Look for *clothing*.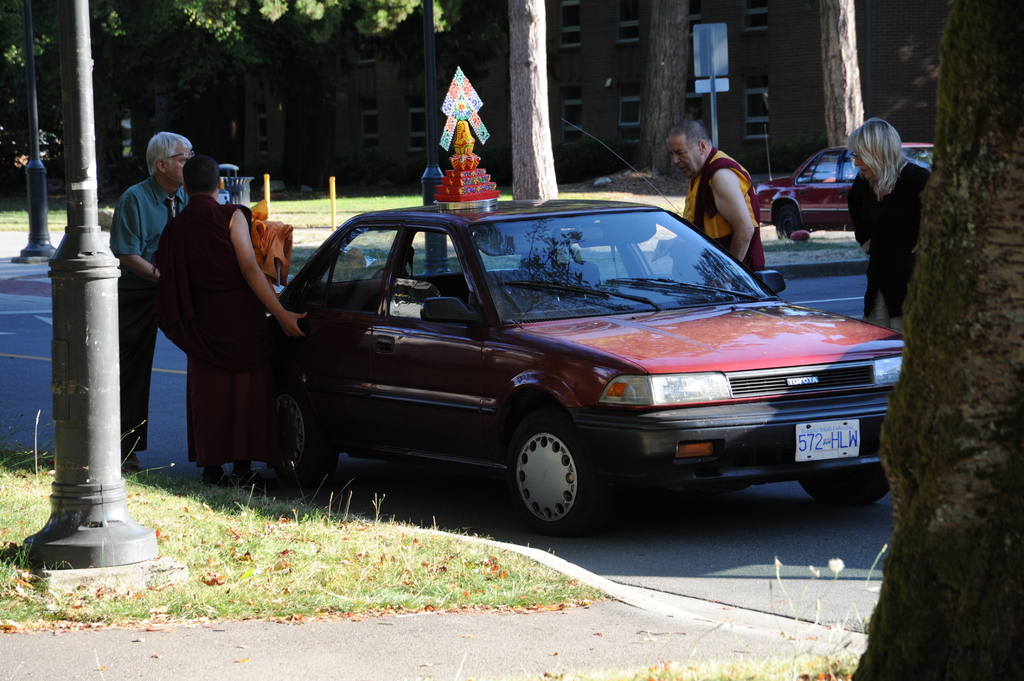
Found: detection(156, 198, 304, 472).
